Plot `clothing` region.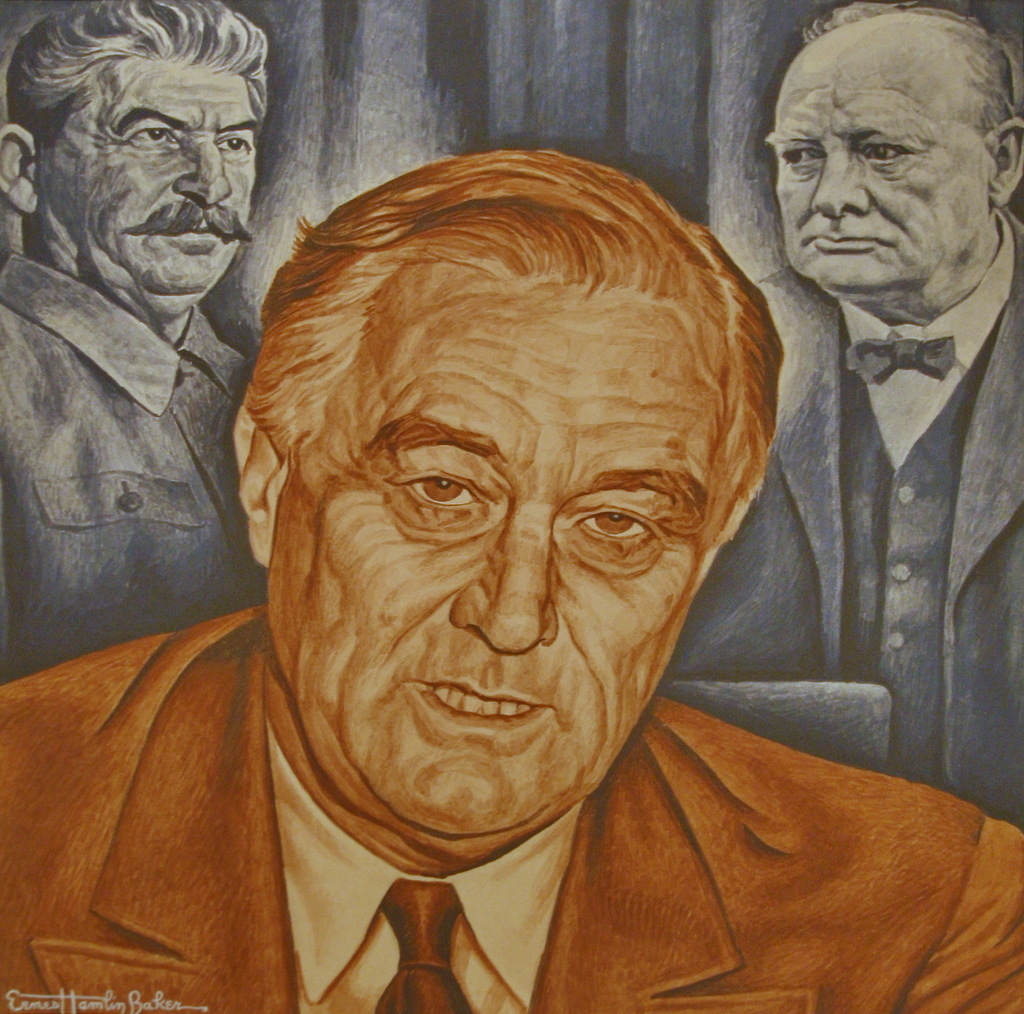
Plotted at box(0, 600, 1023, 1013).
